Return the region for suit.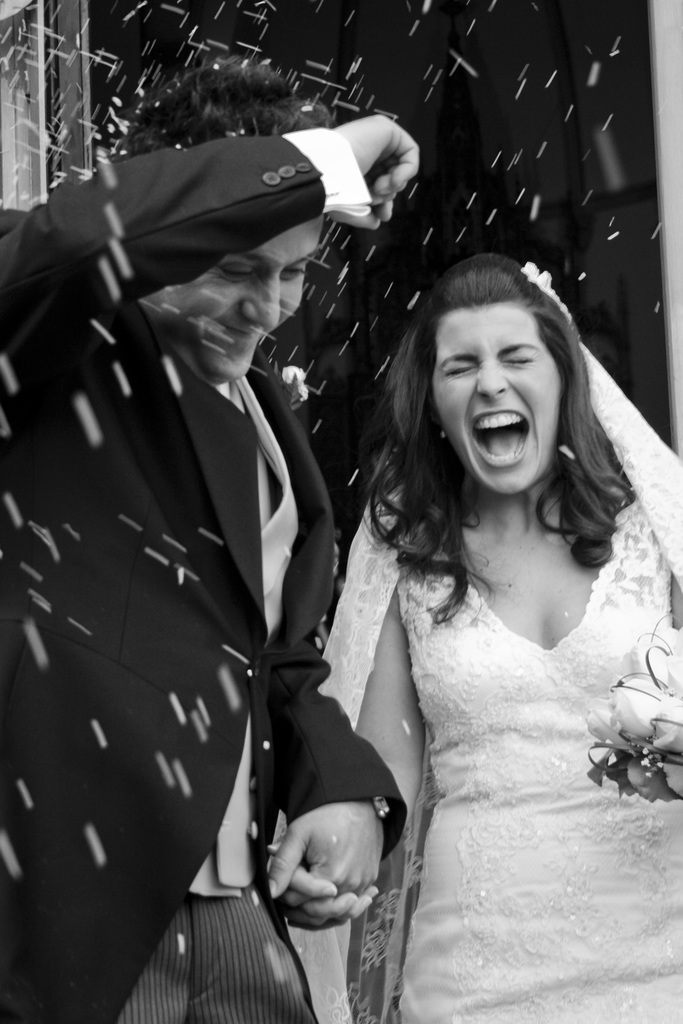
crop(0, 127, 411, 1023).
